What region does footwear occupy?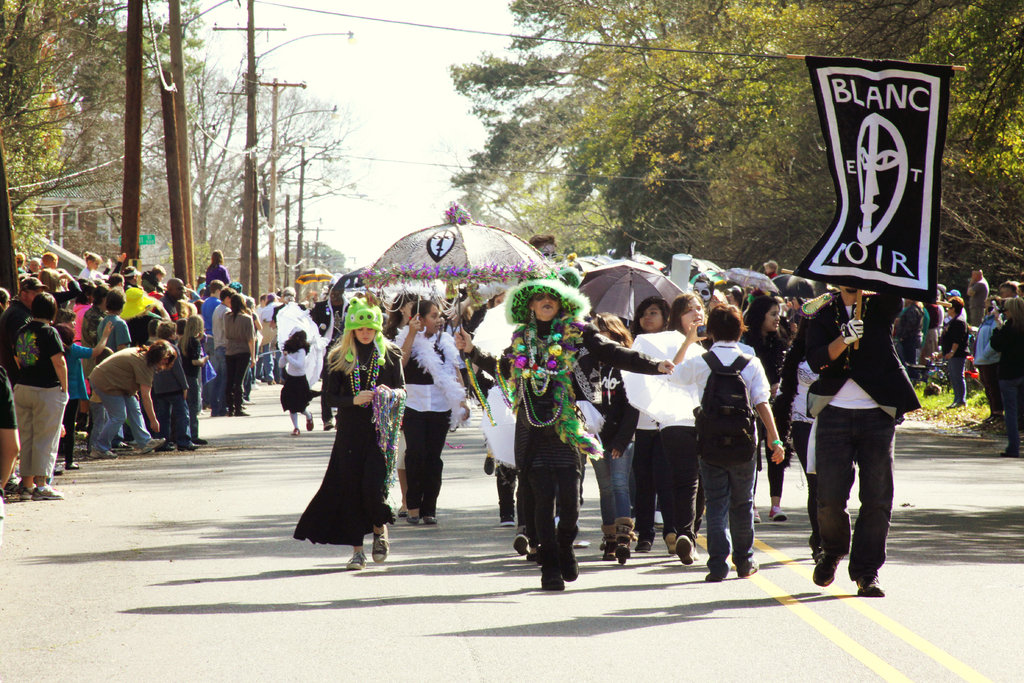
box=[209, 406, 219, 416].
